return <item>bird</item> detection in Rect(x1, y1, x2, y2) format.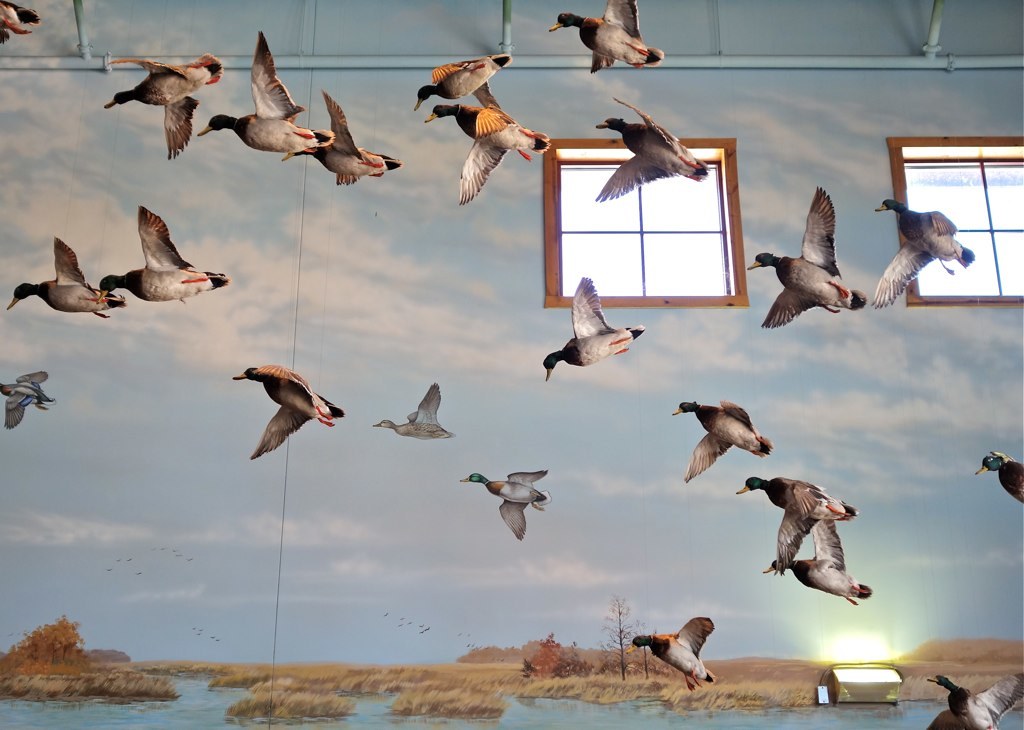
Rect(773, 189, 886, 334).
